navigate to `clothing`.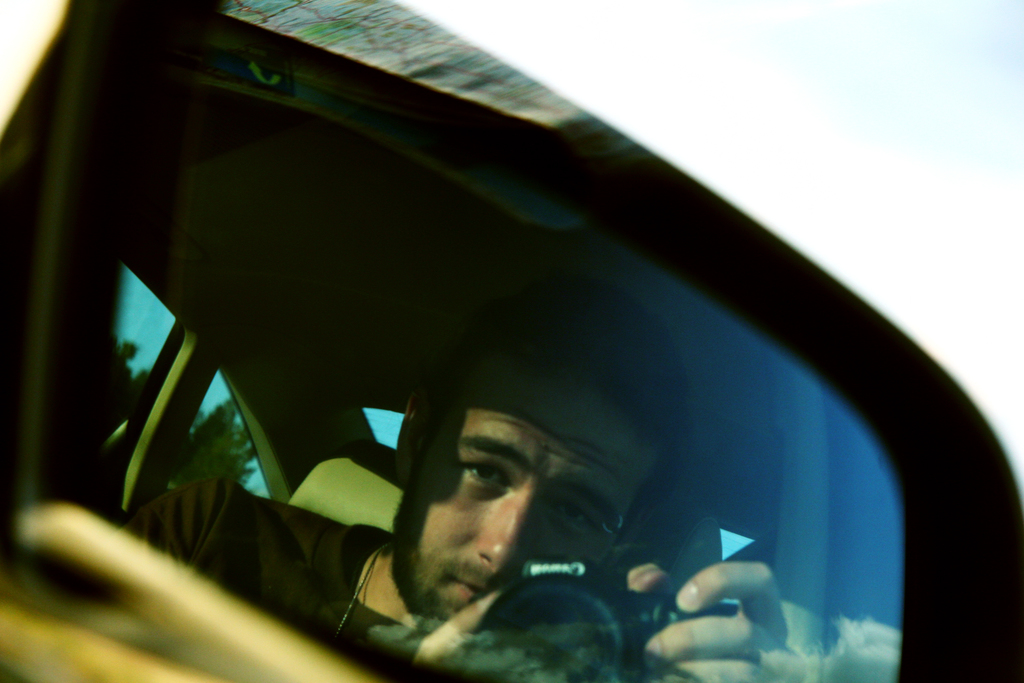
Navigation target: 119:481:422:682.
